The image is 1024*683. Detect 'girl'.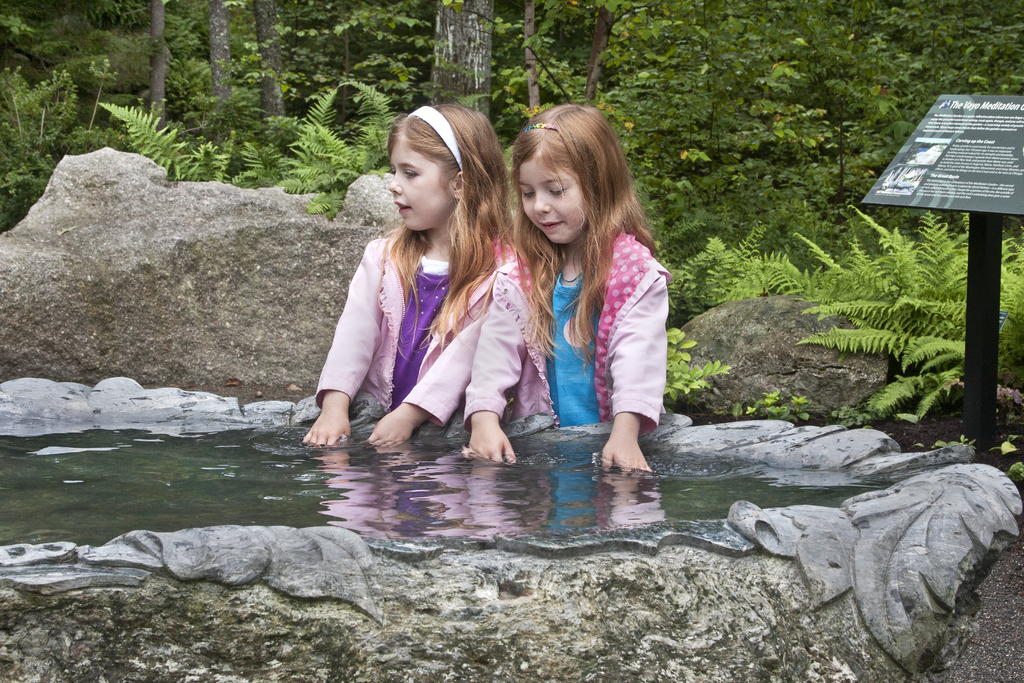
Detection: [465, 105, 672, 479].
